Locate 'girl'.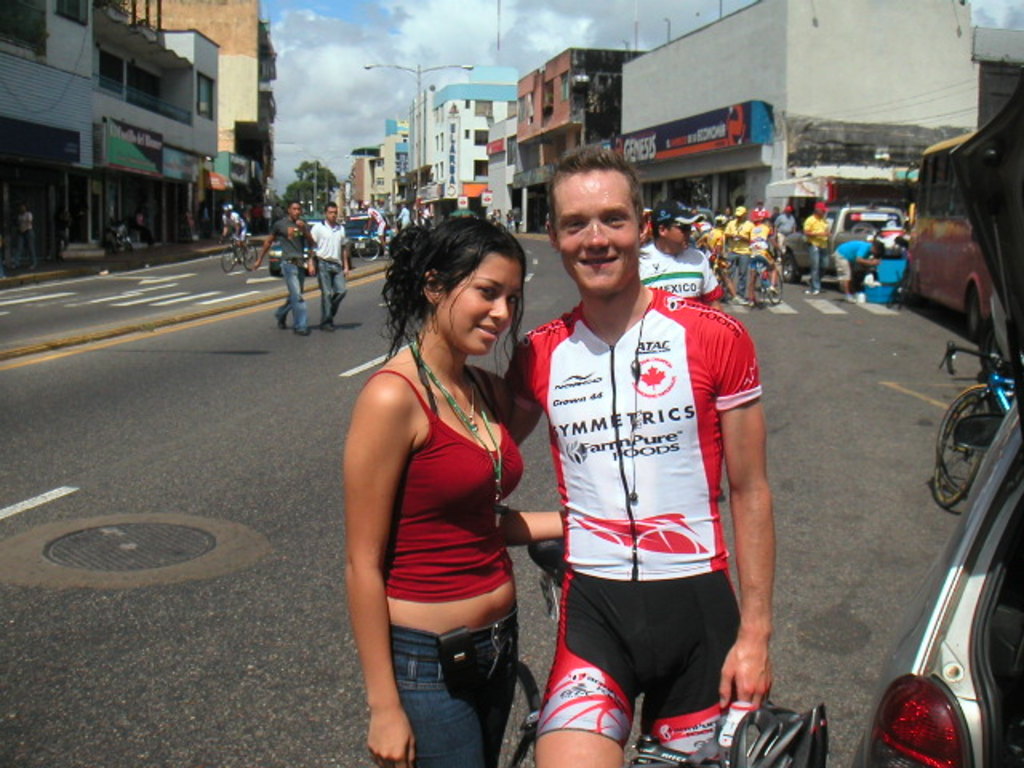
Bounding box: <box>342,213,562,766</box>.
